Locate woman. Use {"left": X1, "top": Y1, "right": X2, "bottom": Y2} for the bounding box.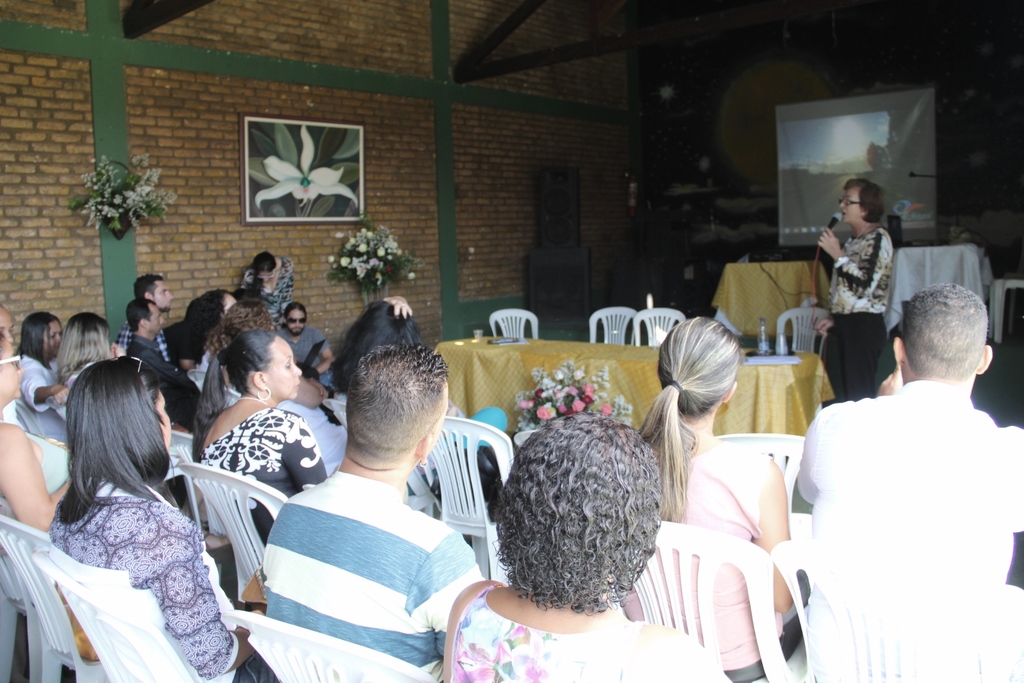
{"left": 63, "top": 315, "right": 112, "bottom": 388}.
